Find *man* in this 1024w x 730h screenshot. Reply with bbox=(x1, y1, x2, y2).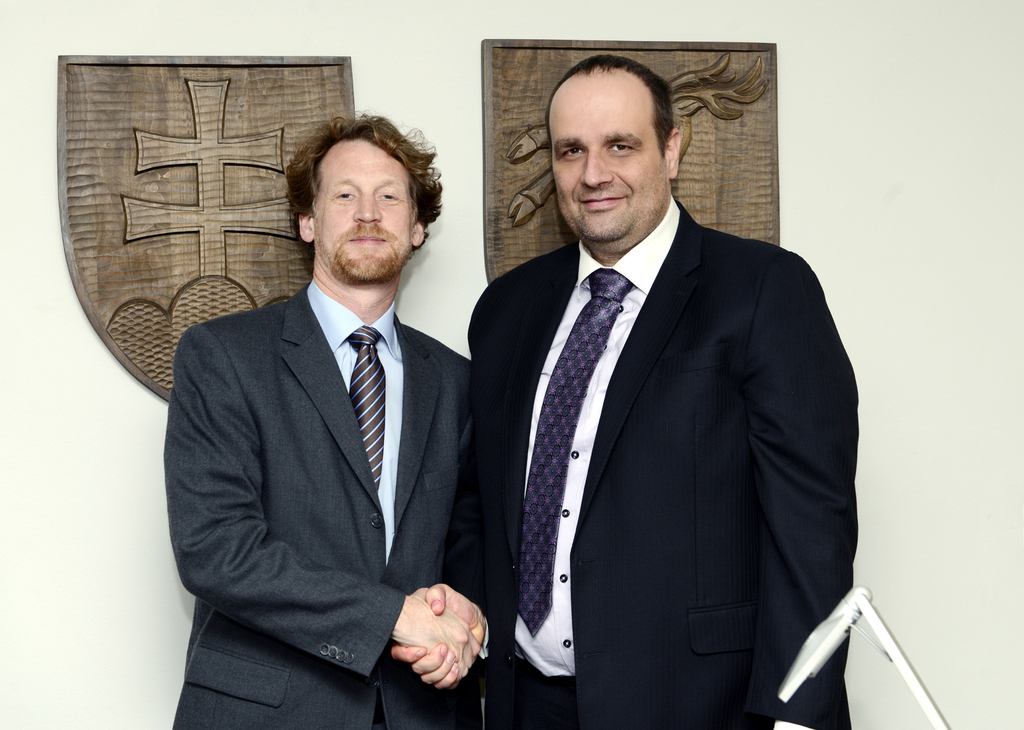
bbox=(391, 53, 856, 729).
